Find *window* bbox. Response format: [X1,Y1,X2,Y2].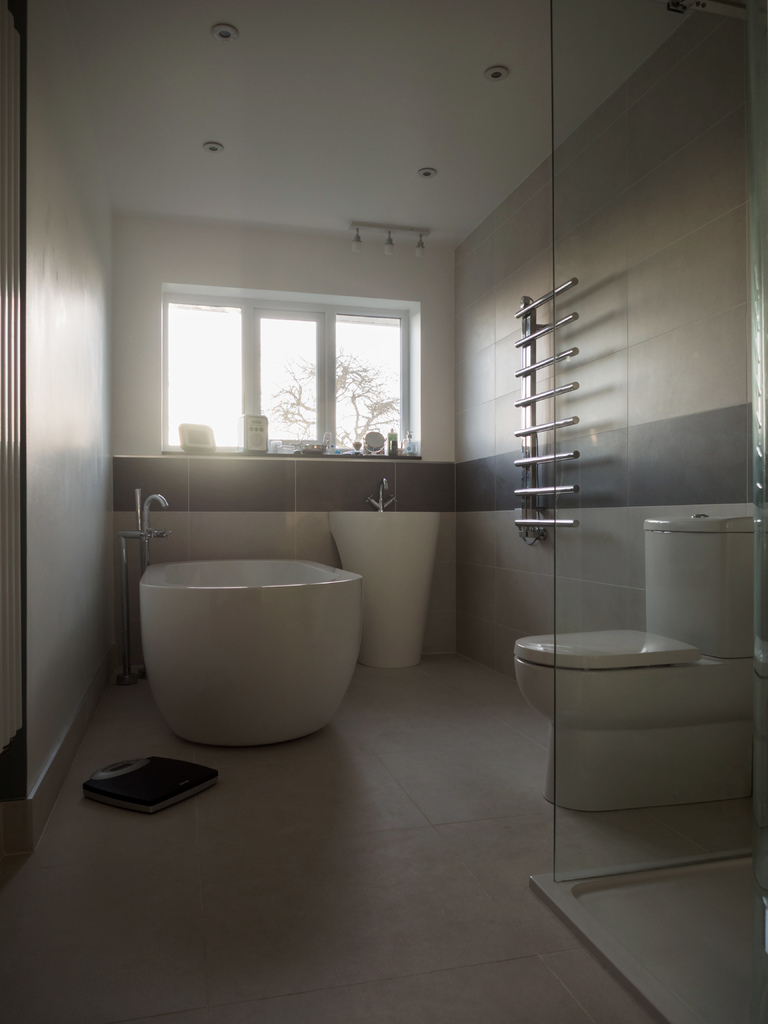
[141,270,458,463].
